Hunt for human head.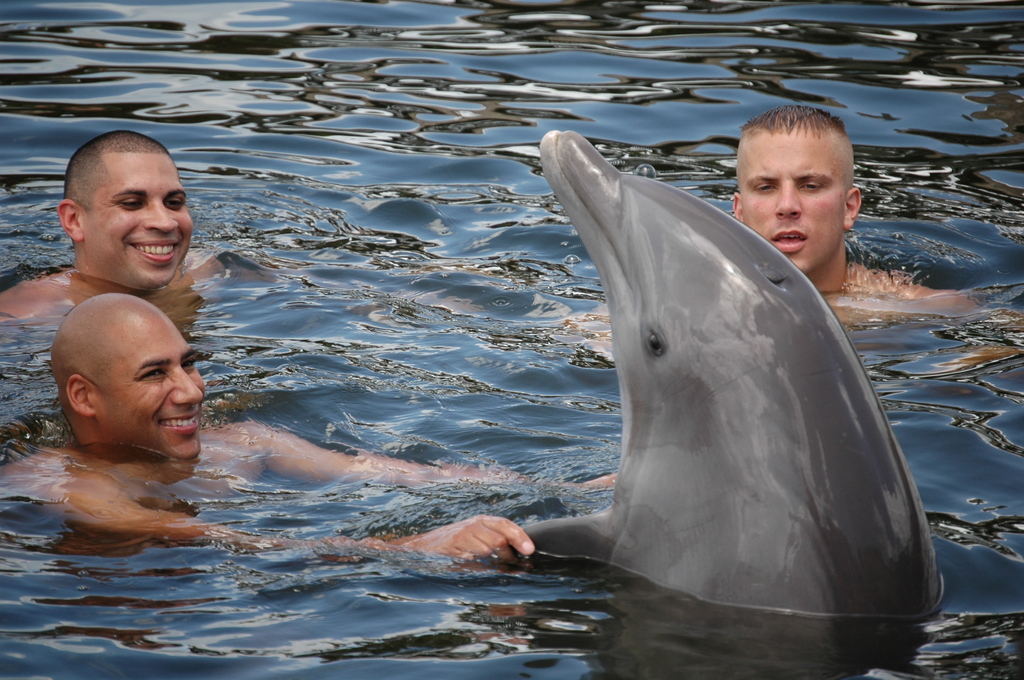
Hunted down at (left=49, top=291, right=204, bottom=463).
